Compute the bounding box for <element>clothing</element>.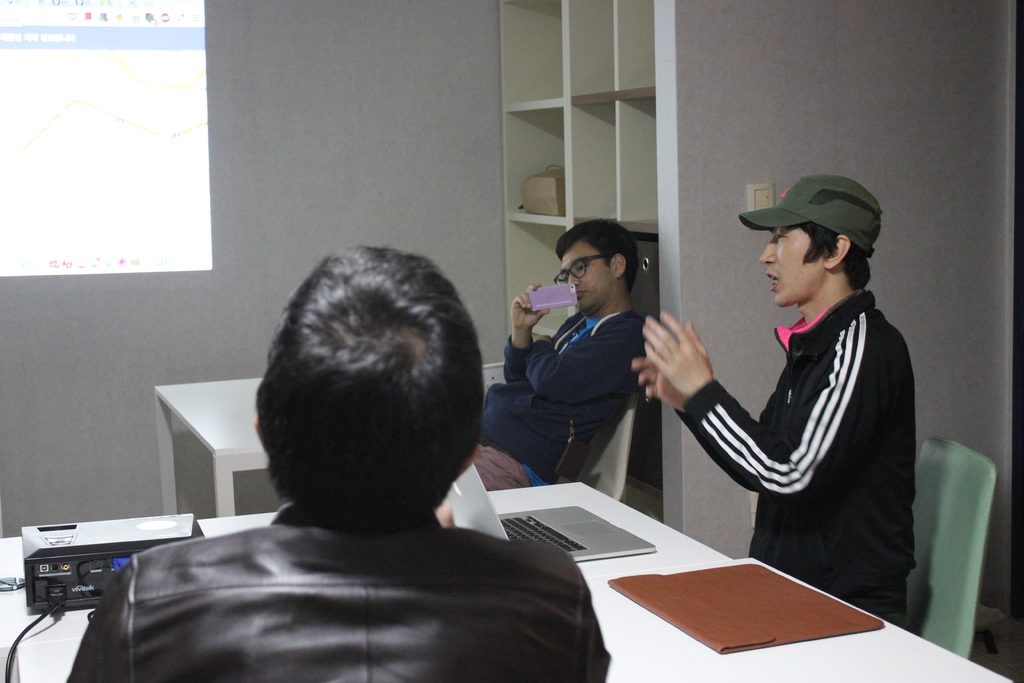
686:227:926:629.
